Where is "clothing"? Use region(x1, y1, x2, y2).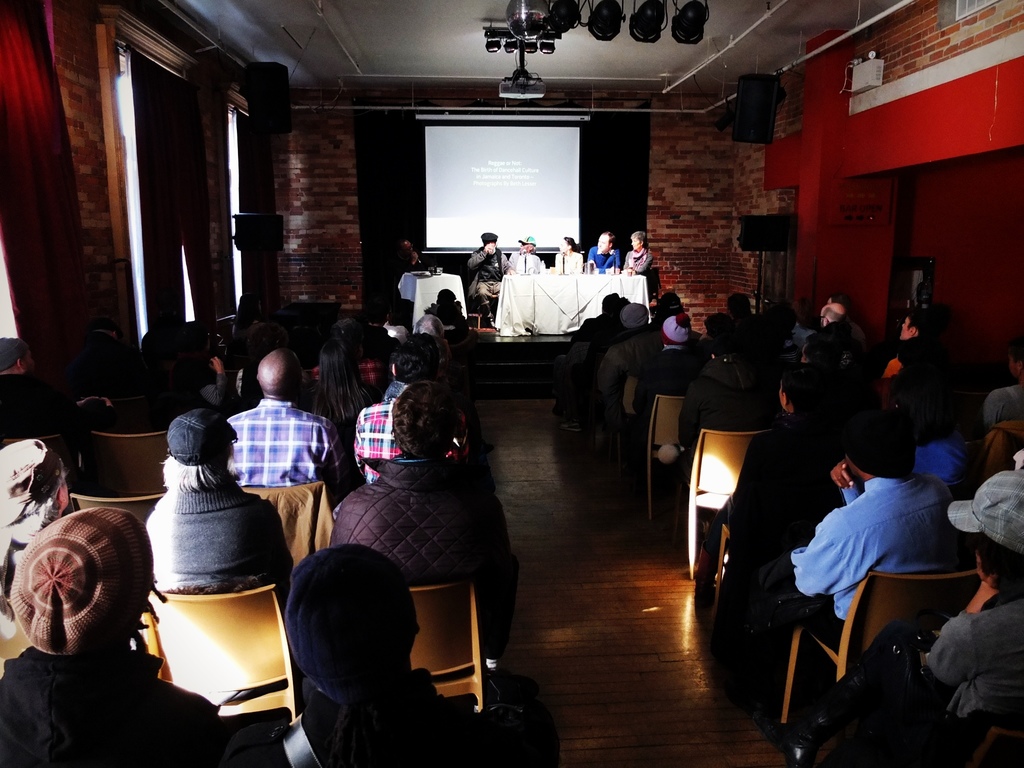
region(228, 399, 348, 502).
